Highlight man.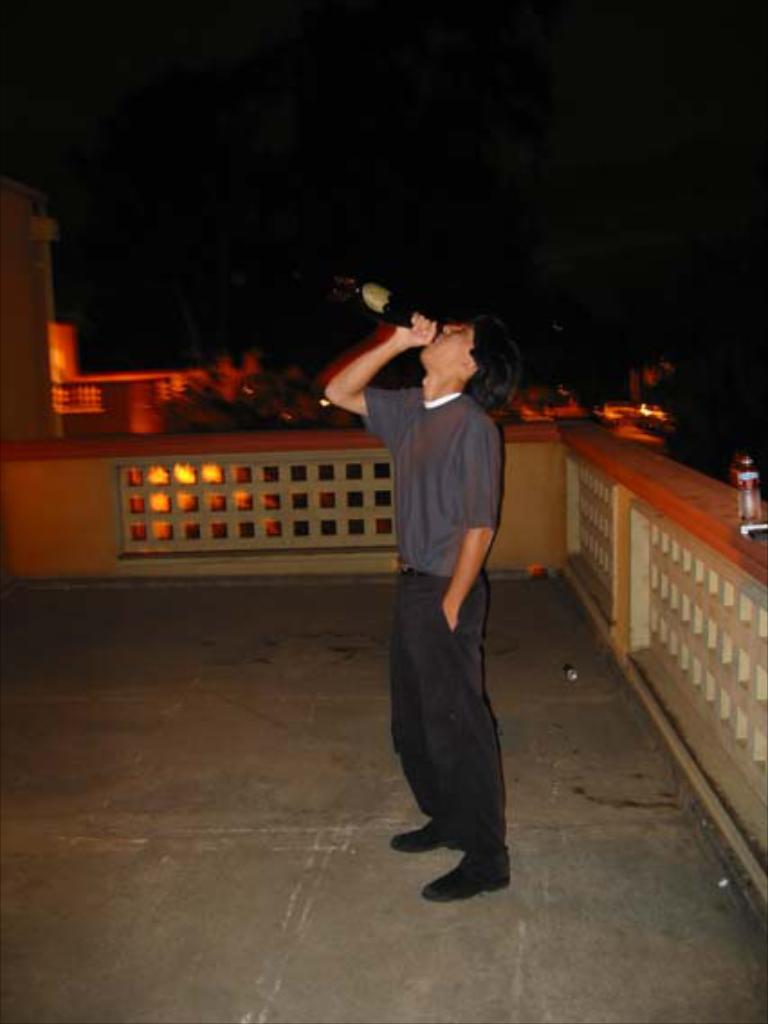
Highlighted region: x1=328, y1=265, x2=535, y2=822.
